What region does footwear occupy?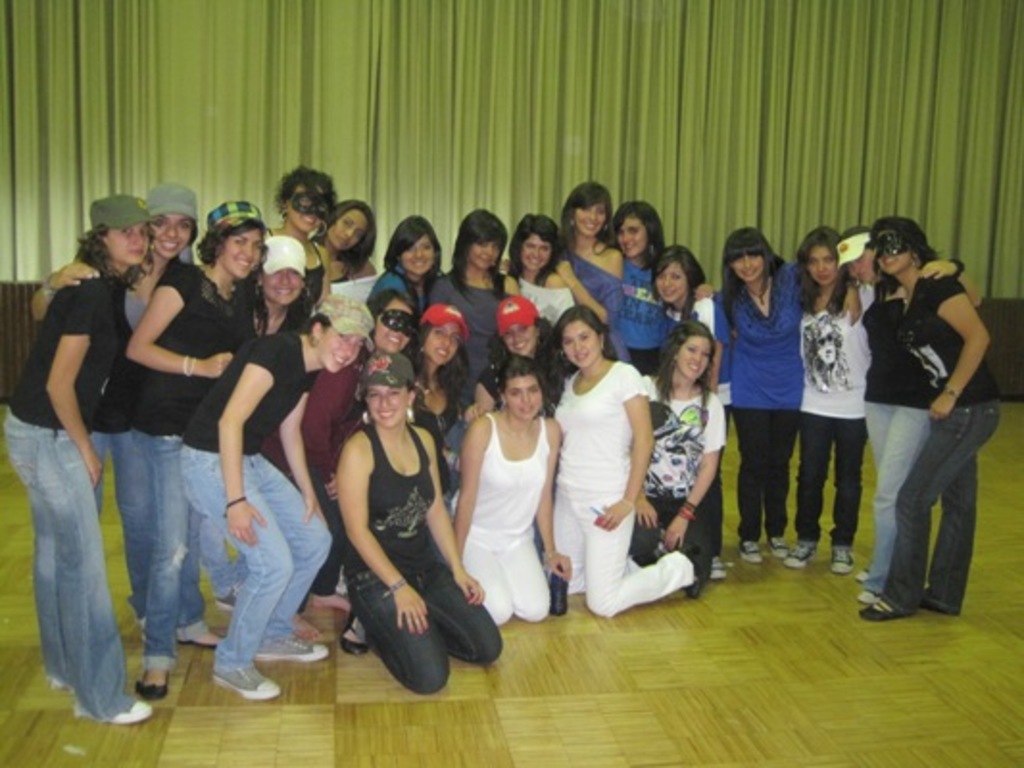
Rect(767, 536, 786, 561).
